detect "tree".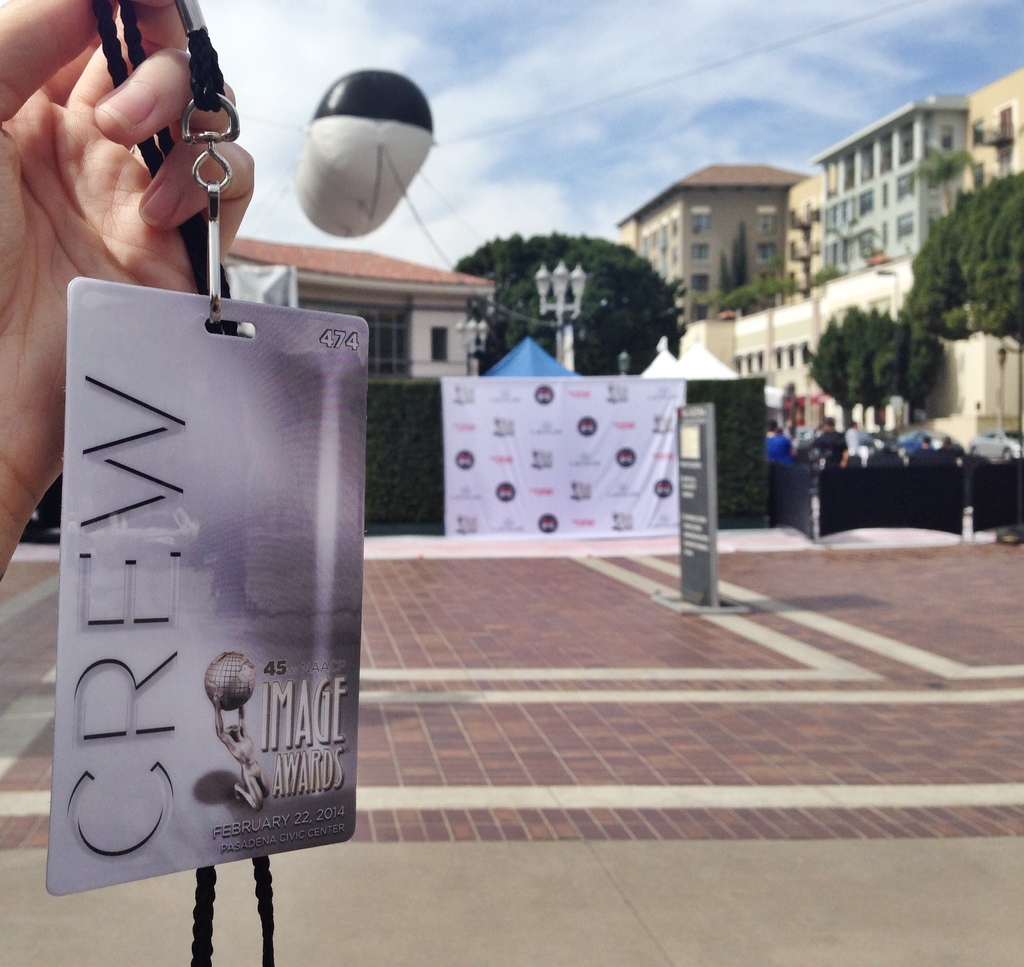
Detected at box(816, 311, 950, 441).
